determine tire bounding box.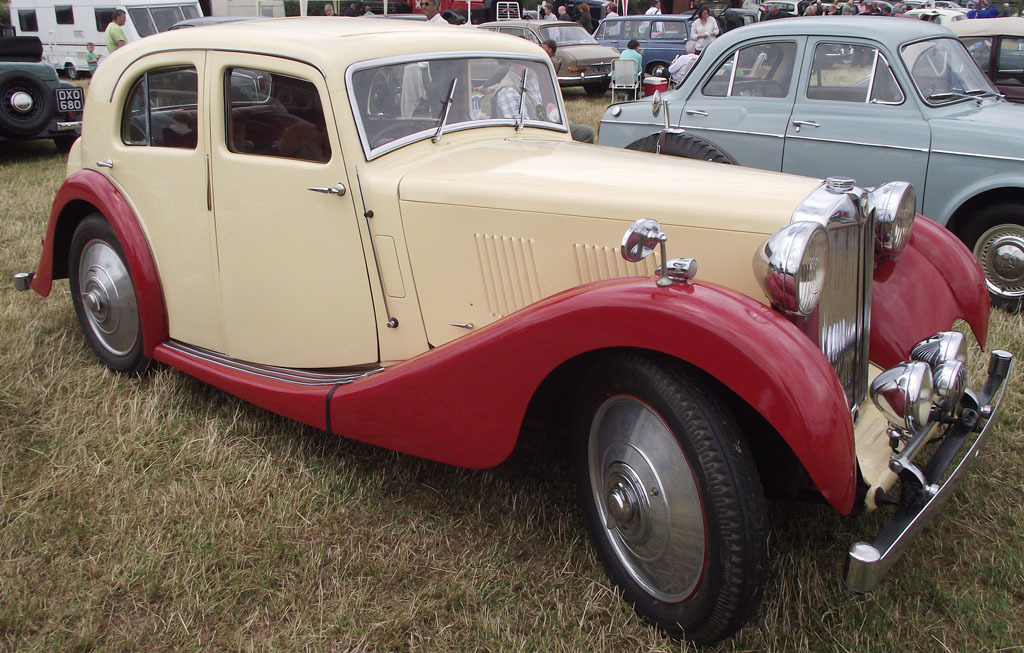
Determined: rect(57, 126, 81, 150).
